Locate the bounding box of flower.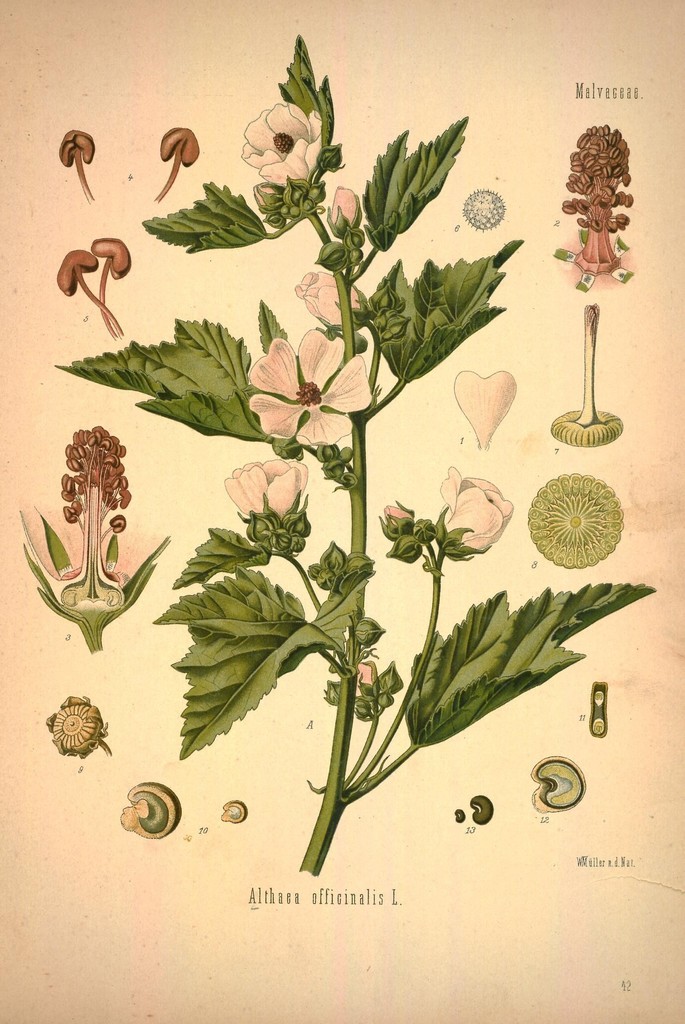
Bounding box: <box>243,326,376,451</box>.
